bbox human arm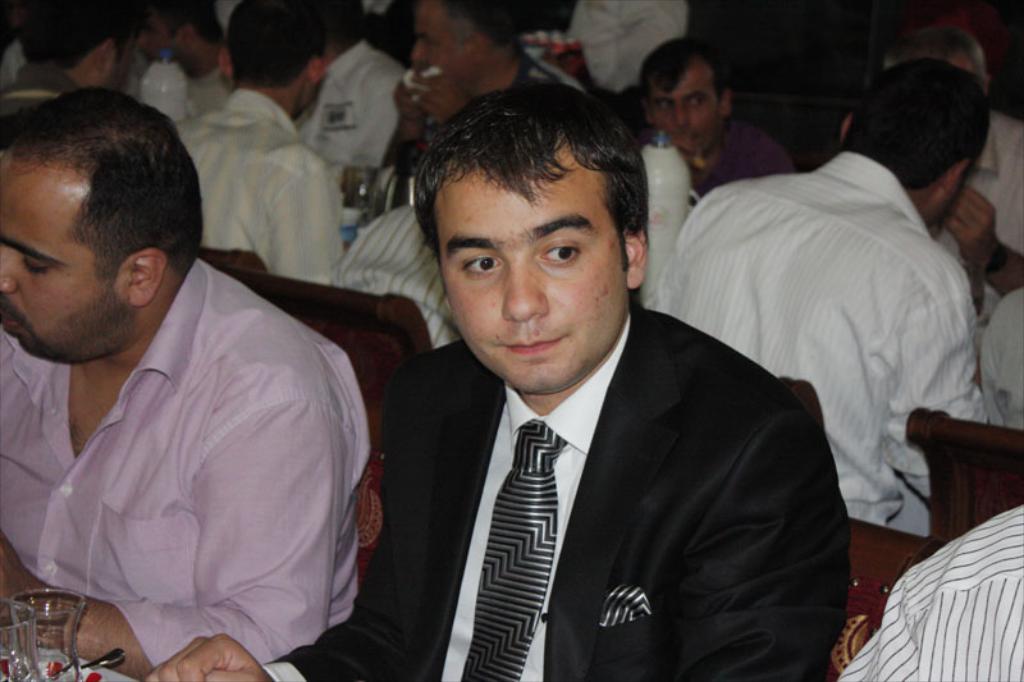
bbox(744, 128, 803, 184)
